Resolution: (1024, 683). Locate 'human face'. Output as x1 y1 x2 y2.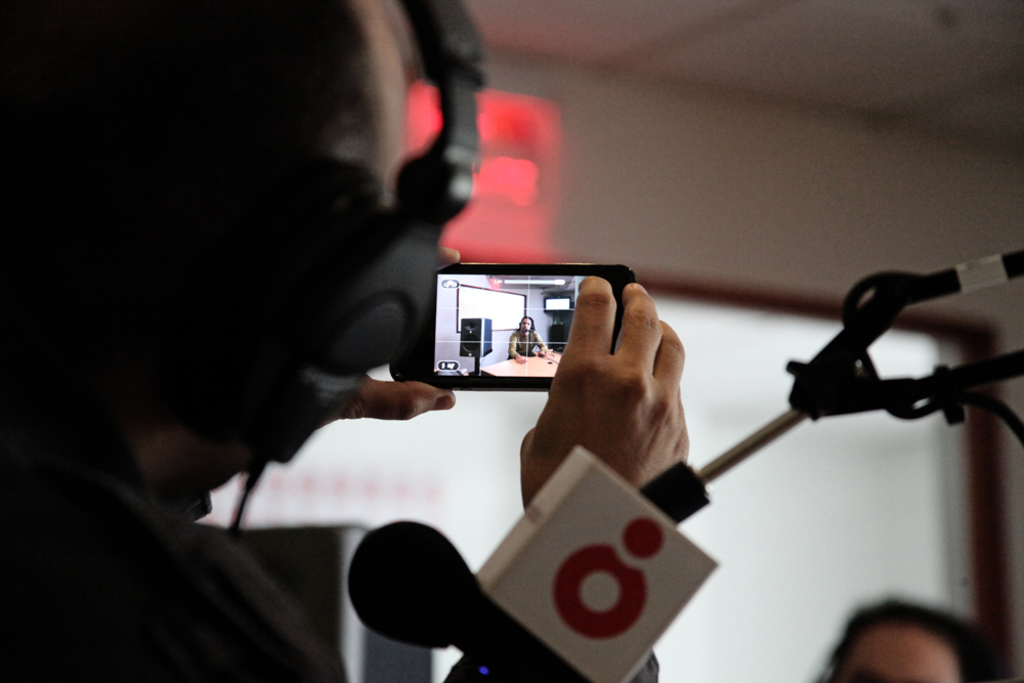
828 628 959 682.
